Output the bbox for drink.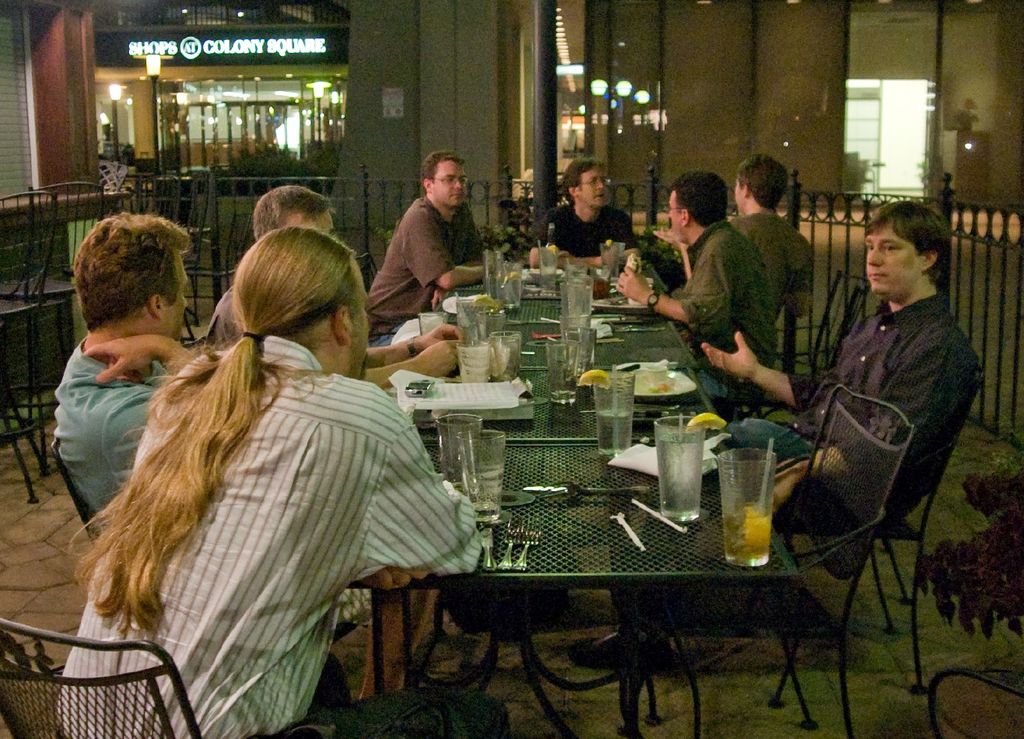
locate(559, 312, 596, 338).
